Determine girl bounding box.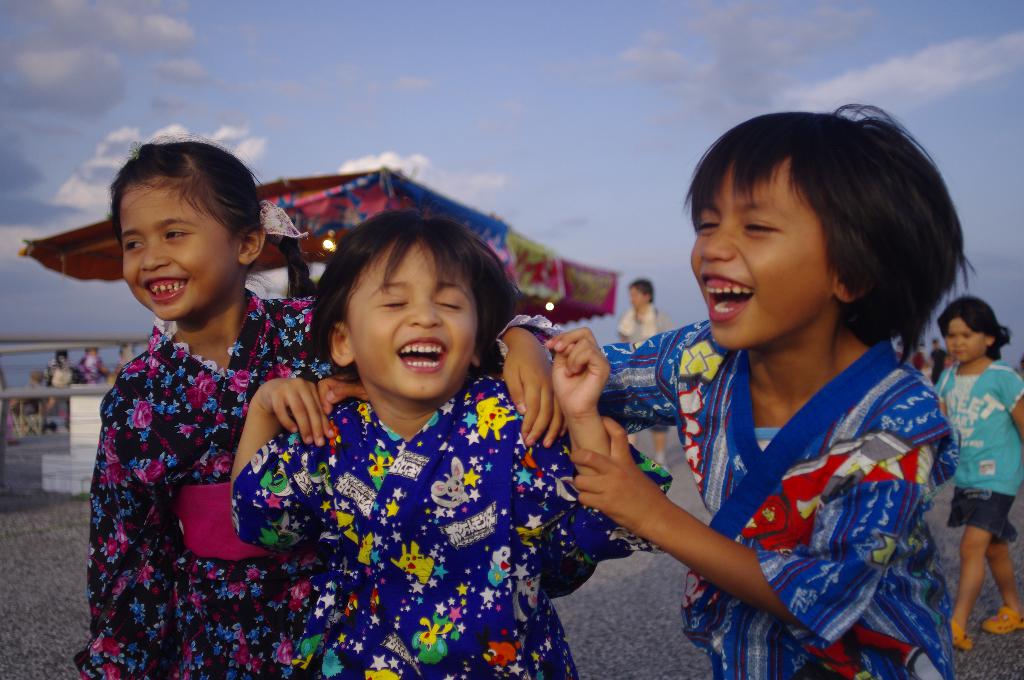
Determined: region(931, 297, 1023, 649).
